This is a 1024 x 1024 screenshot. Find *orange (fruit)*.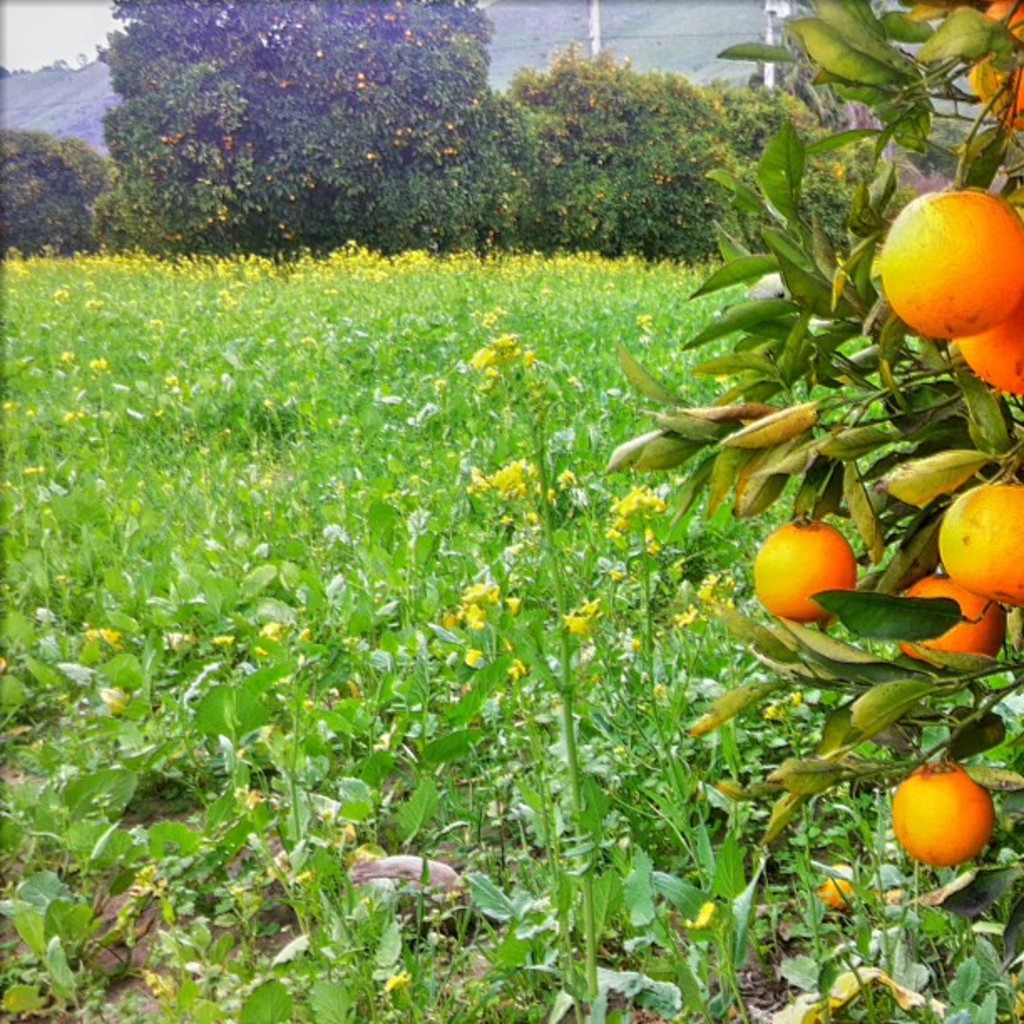
Bounding box: (x1=954, y1=320, x2=1022, y2=405).
